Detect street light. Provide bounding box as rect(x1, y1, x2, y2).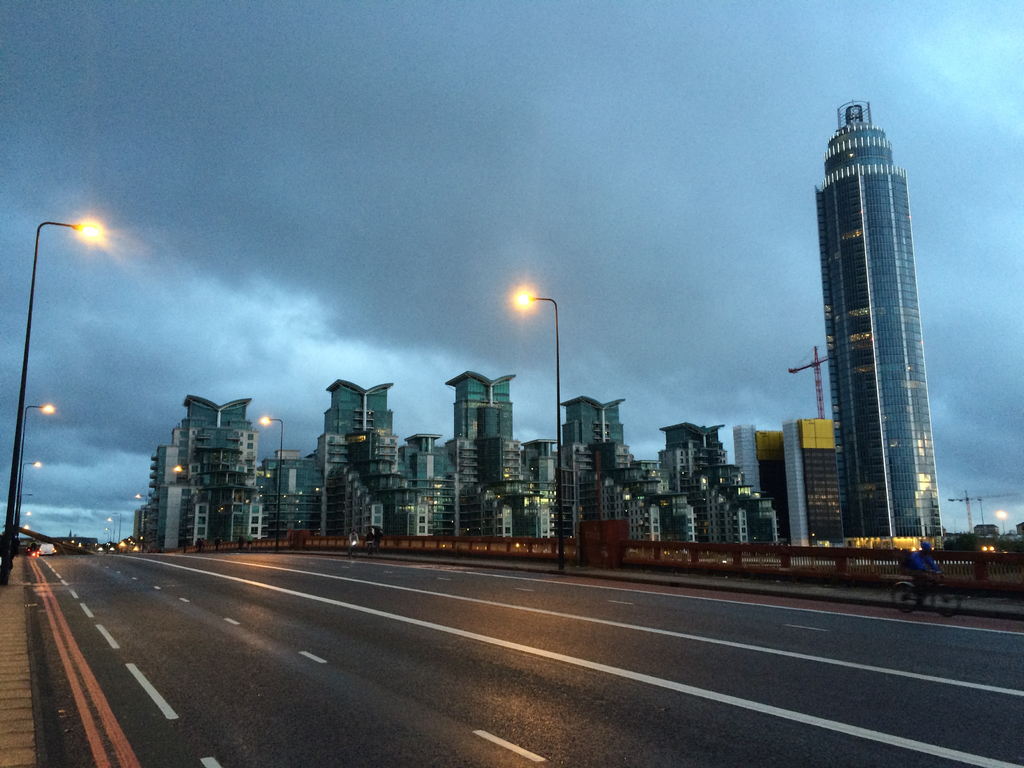
rect(14, 404, 52, 553).
